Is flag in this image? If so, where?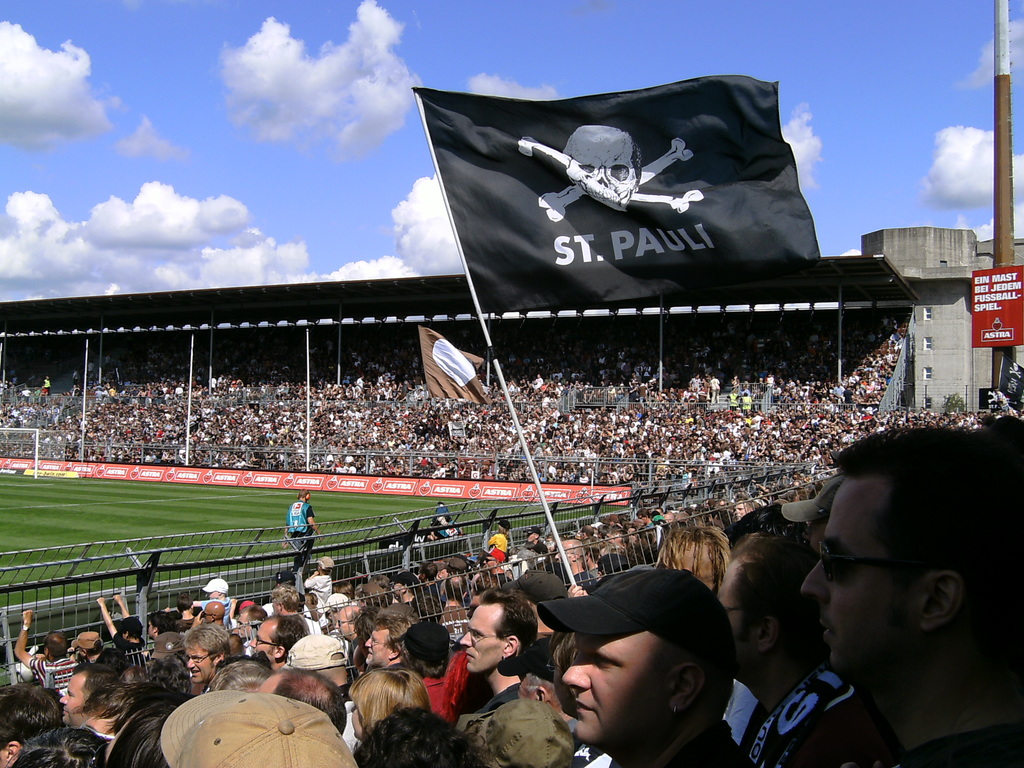
Yes, at <region>419, 60, 808, 355</region>.
